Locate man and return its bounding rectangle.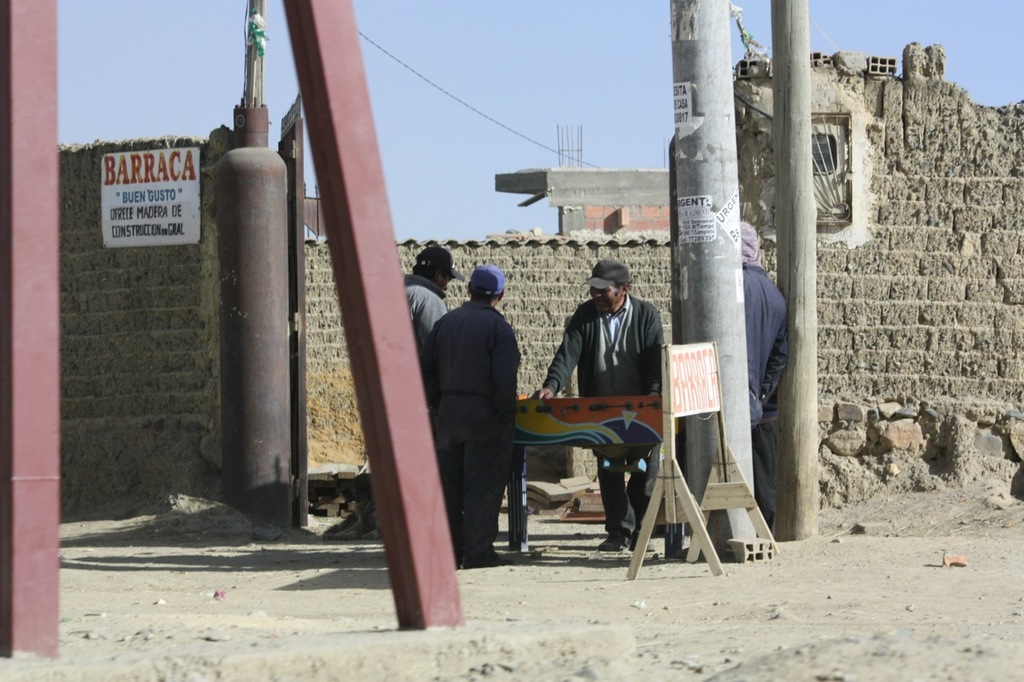
[434,265,532,554].
